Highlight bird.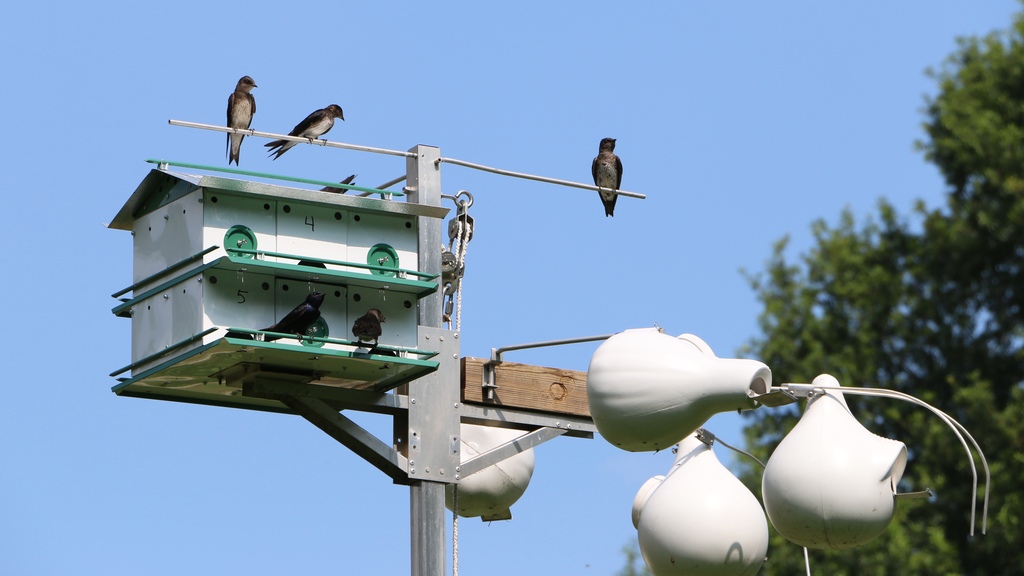
Highlighted region: pyautogui.locateOnScreen(221, 74, 261, 162).
